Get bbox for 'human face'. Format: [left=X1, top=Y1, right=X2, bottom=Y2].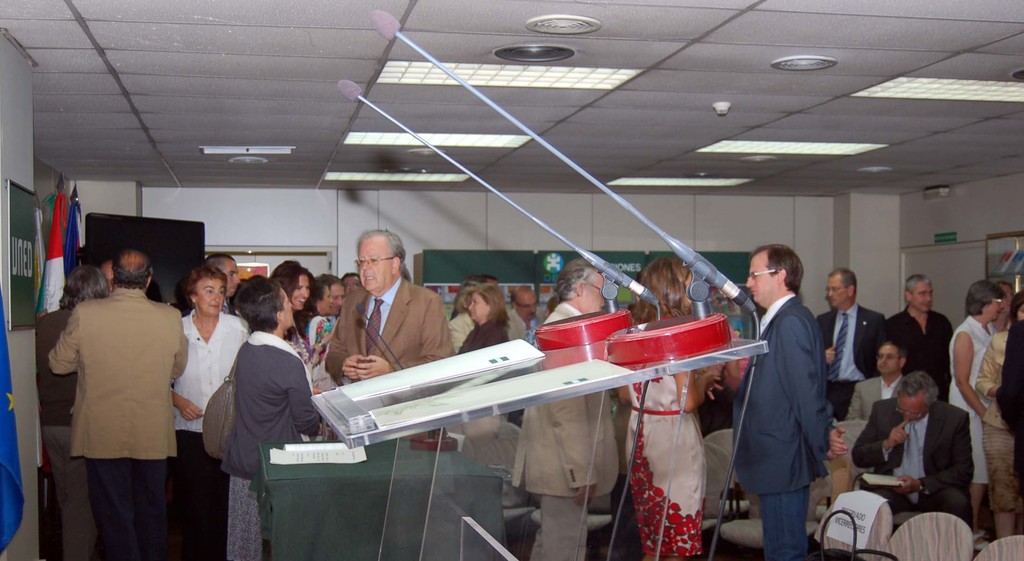
[left=879, top=343, right=899, bottom=375].
